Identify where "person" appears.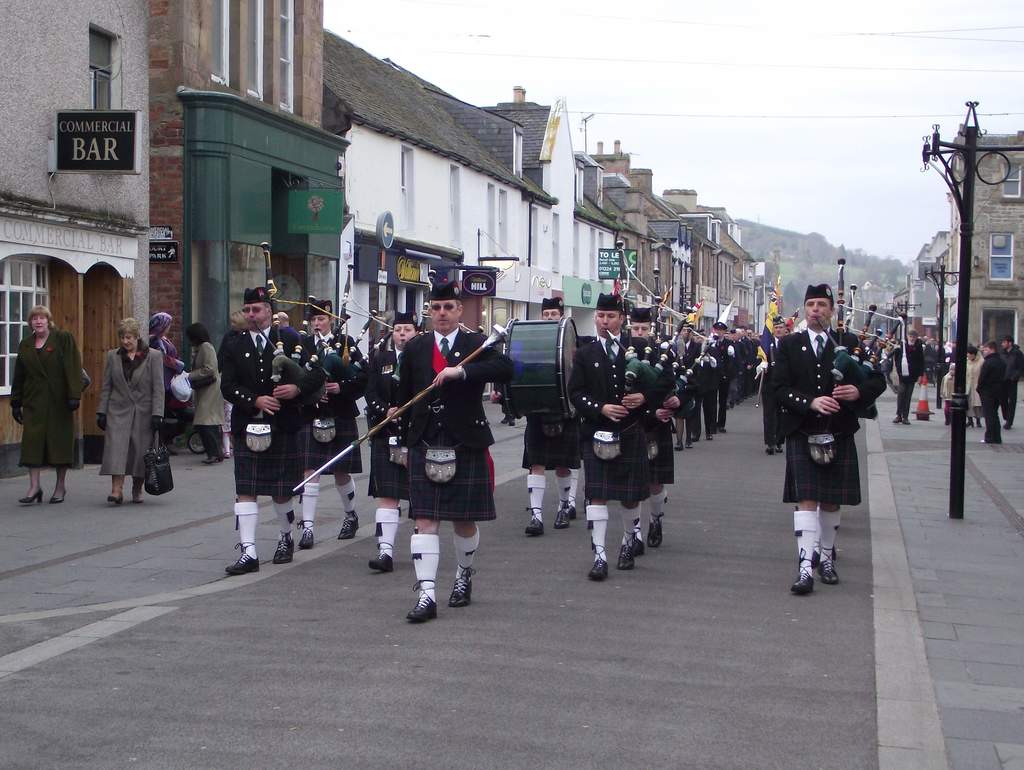
Appears at pyautogui.locateOnScreen(892, 324, 922, 422).
